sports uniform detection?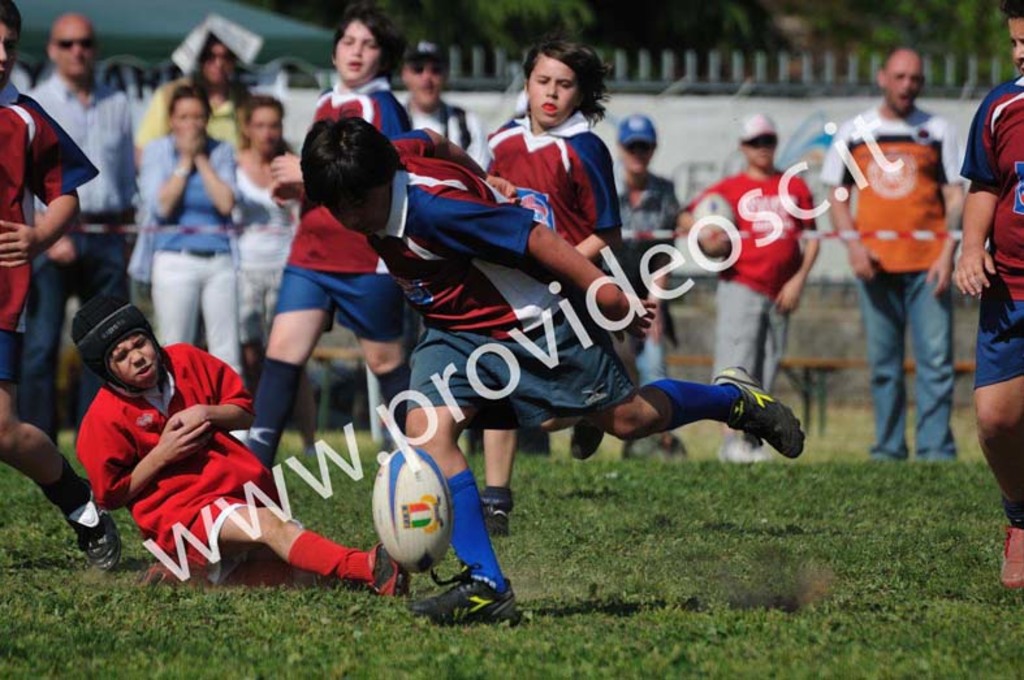
(x1=354, y1=148, x2=733, y2=540)
